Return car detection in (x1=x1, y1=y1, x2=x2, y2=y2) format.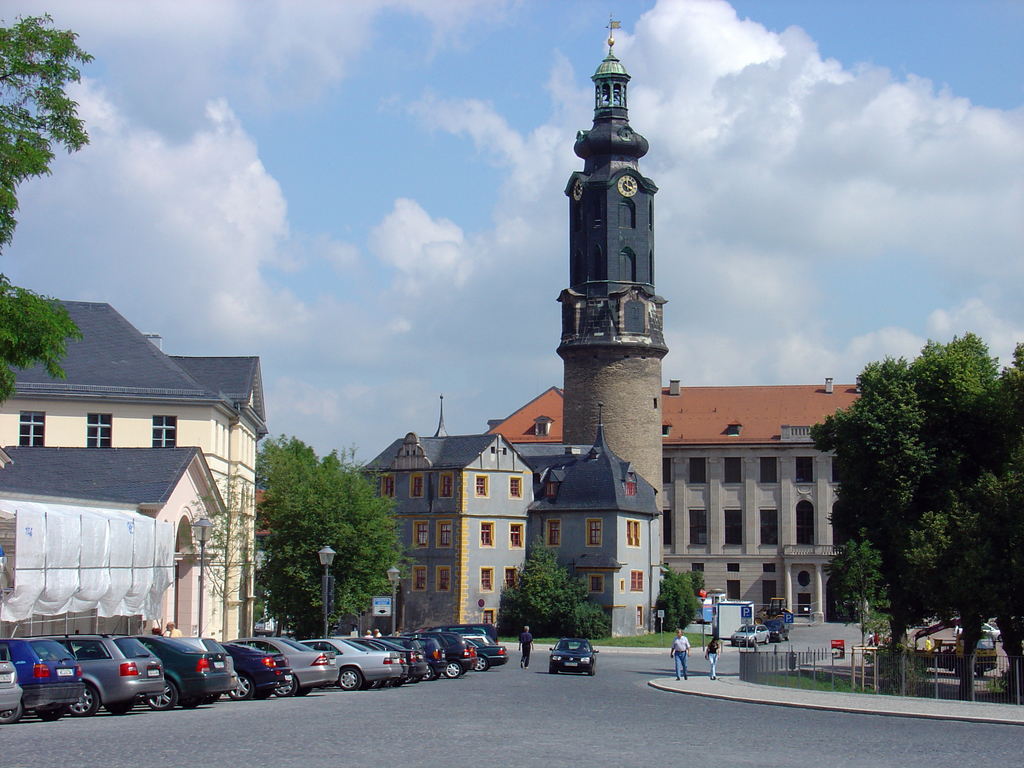
(x1=728, y1=621, x2=767, y2=645).
